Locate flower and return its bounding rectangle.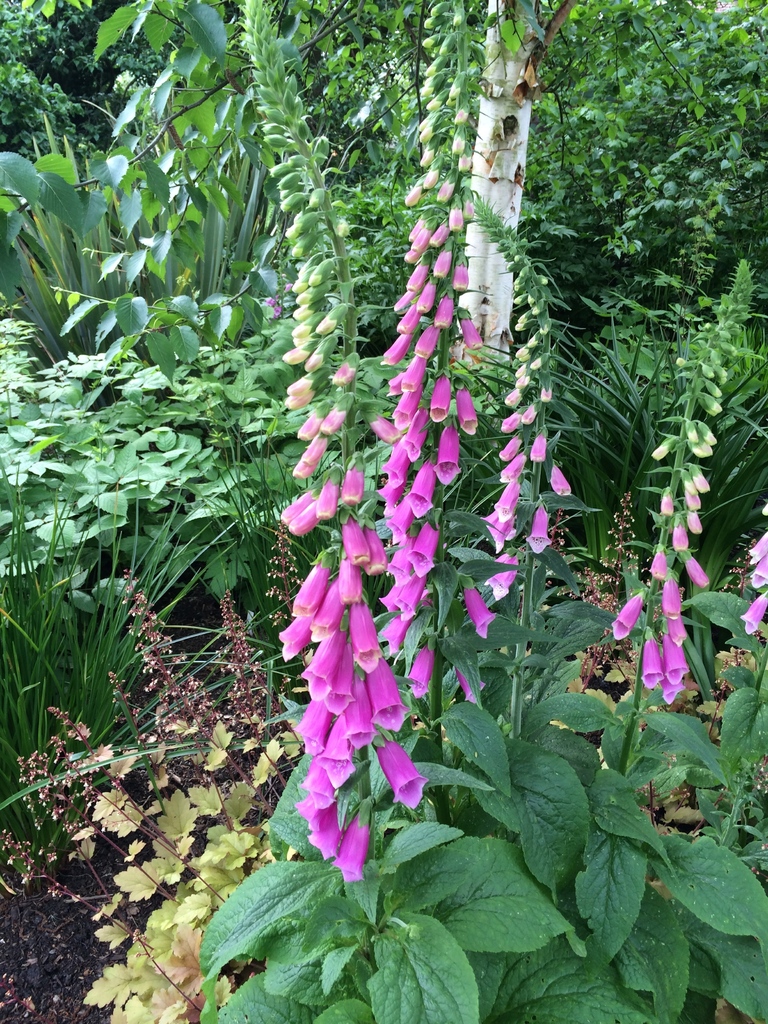
[665, 681, 686, 700].
